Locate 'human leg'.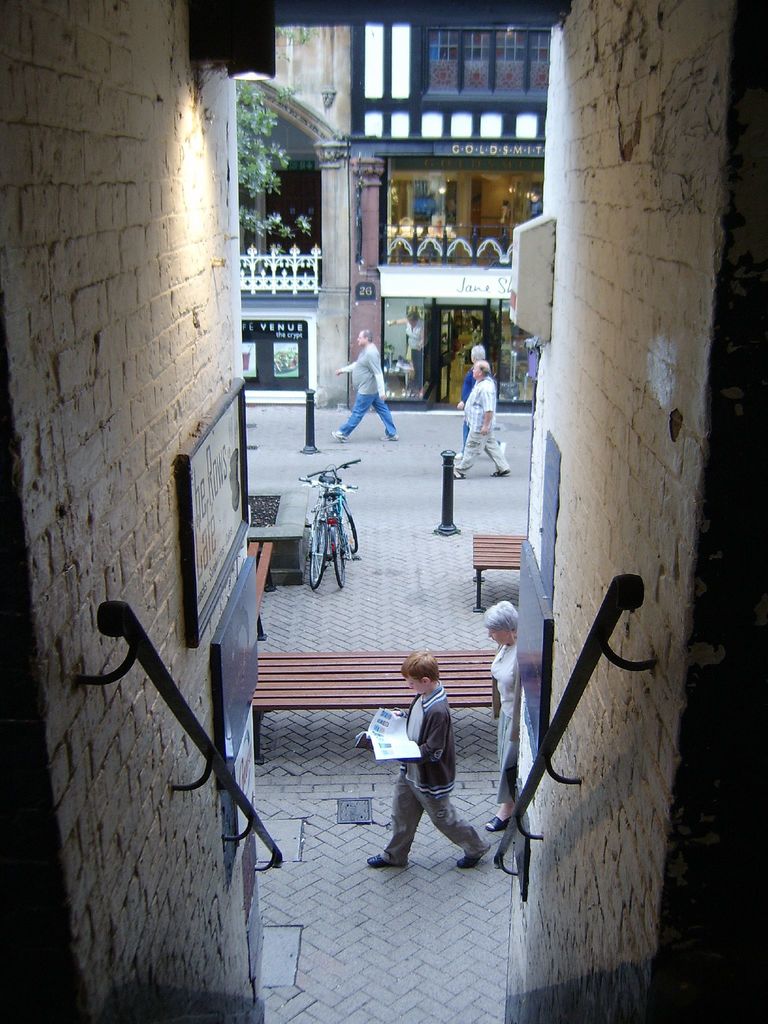
Bounding box: <bbox>374, 382, 401, 443</bbox>.
